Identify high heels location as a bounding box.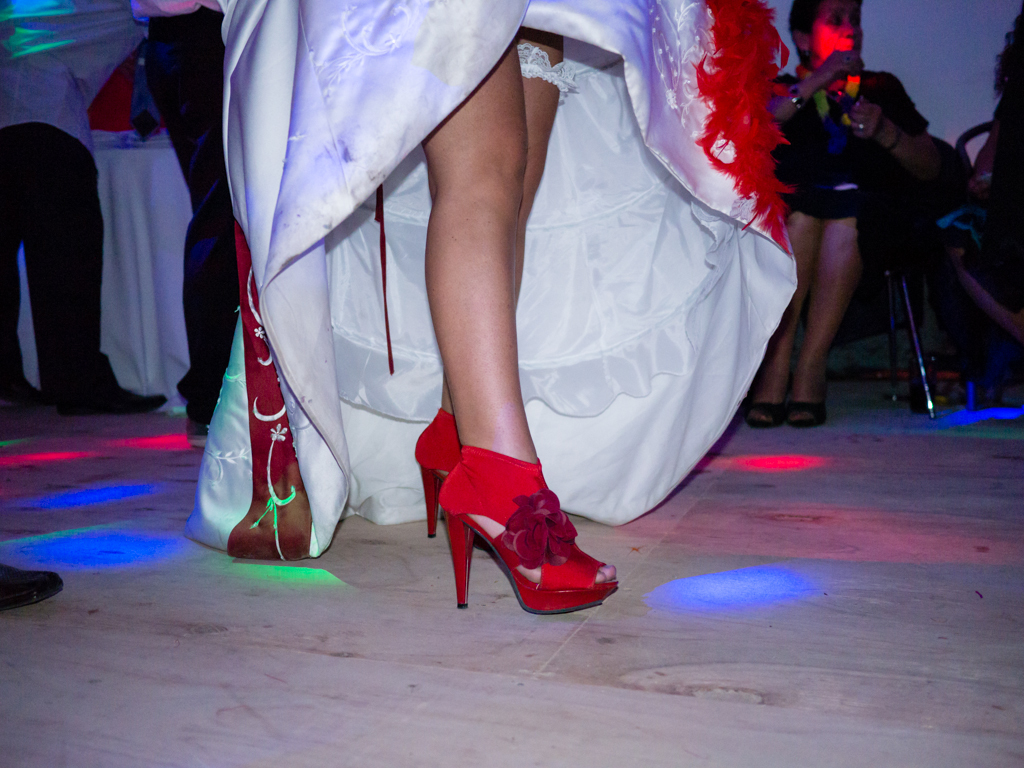
(419,430,610,621).
